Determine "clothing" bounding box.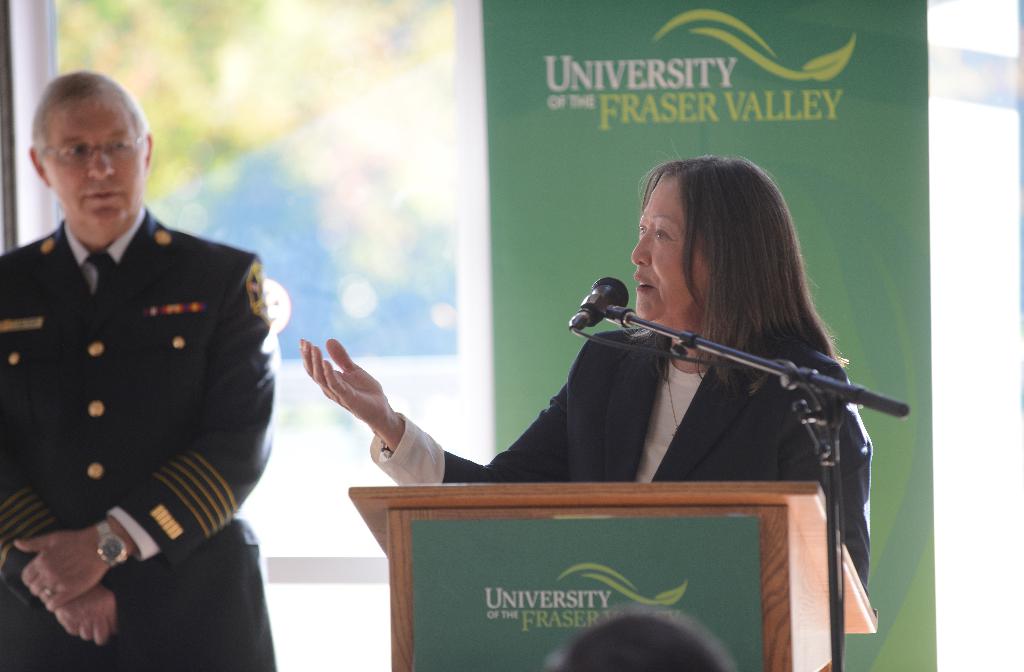
Determined: box(0, 187, 291, 599).
